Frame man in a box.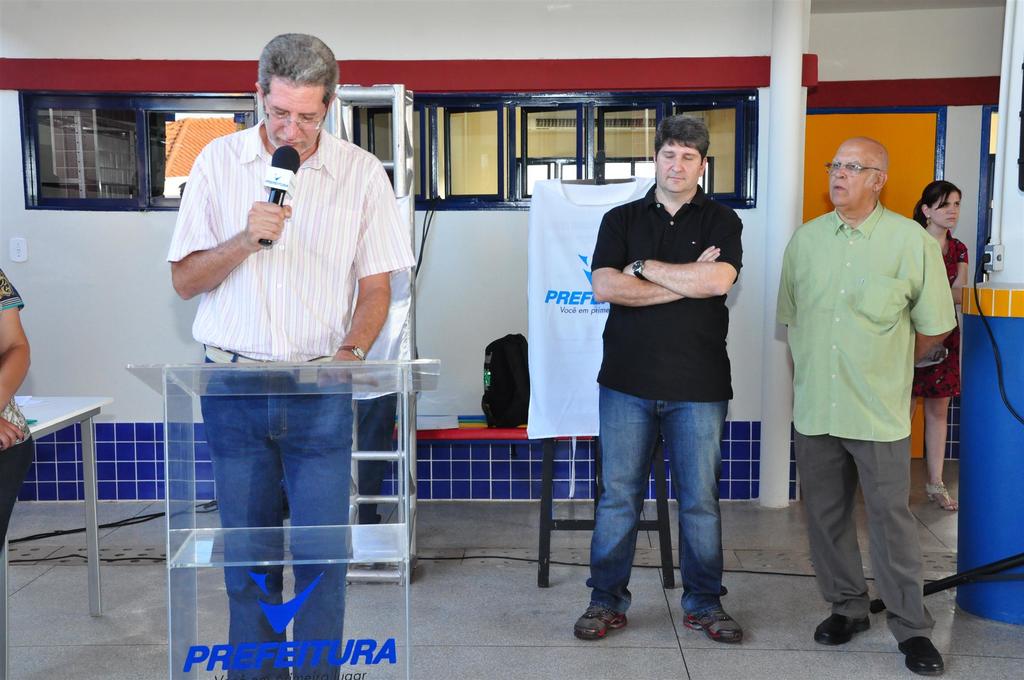
<bbox>780, 131, 970, 654</bbox>.
